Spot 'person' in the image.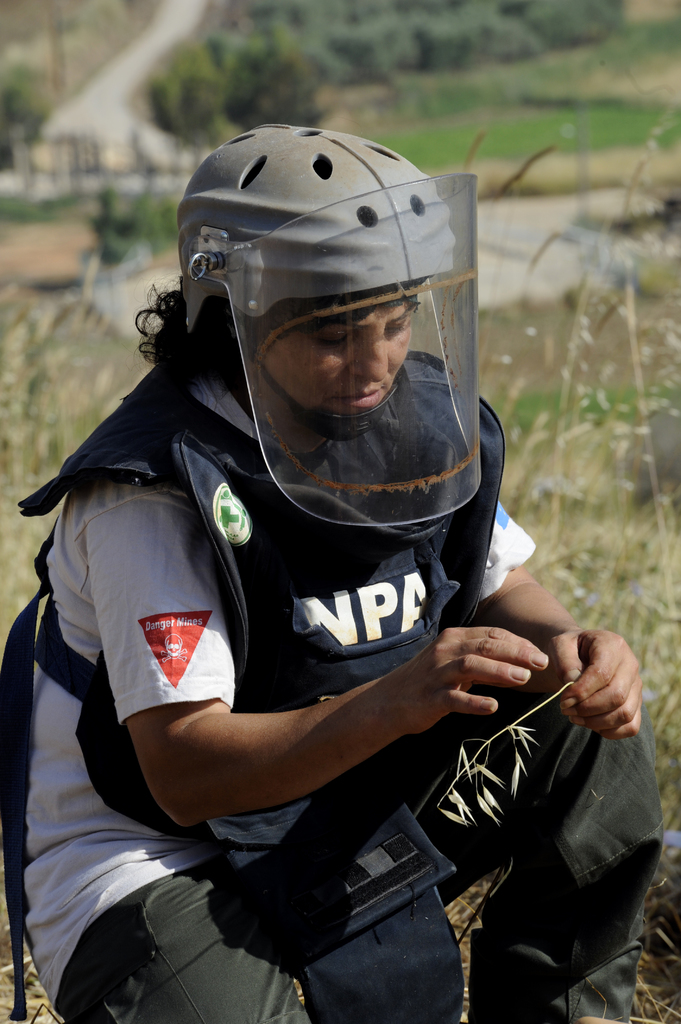
'person' found at {"left": 0, "top": 115, "right": 671, "bottom": 1023}.
